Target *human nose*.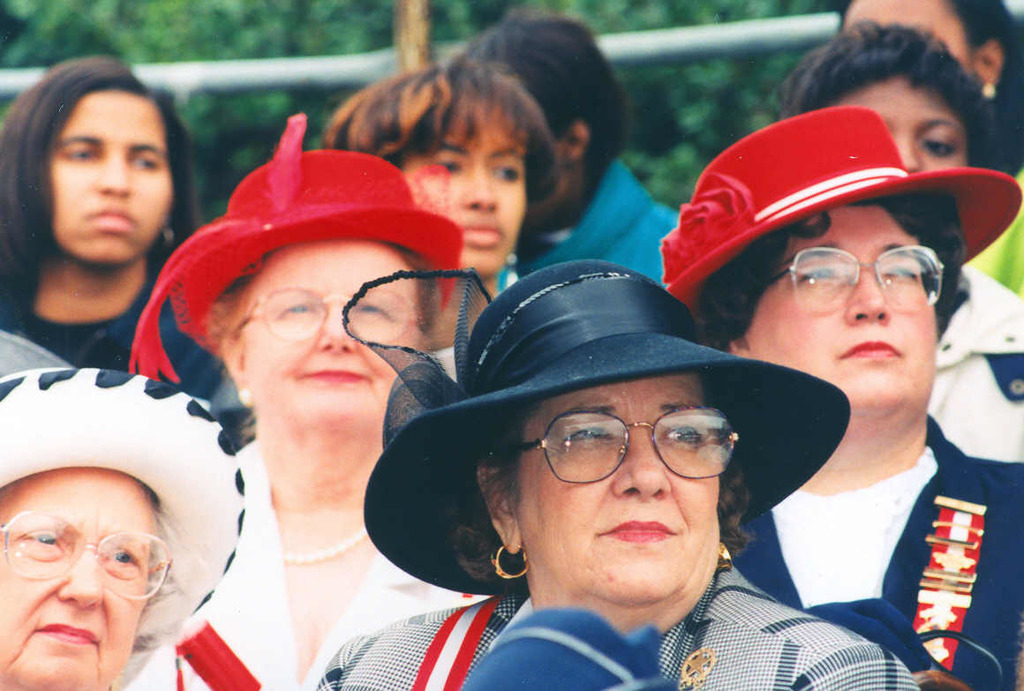
Target region: region(98, 162, 132, 194).
